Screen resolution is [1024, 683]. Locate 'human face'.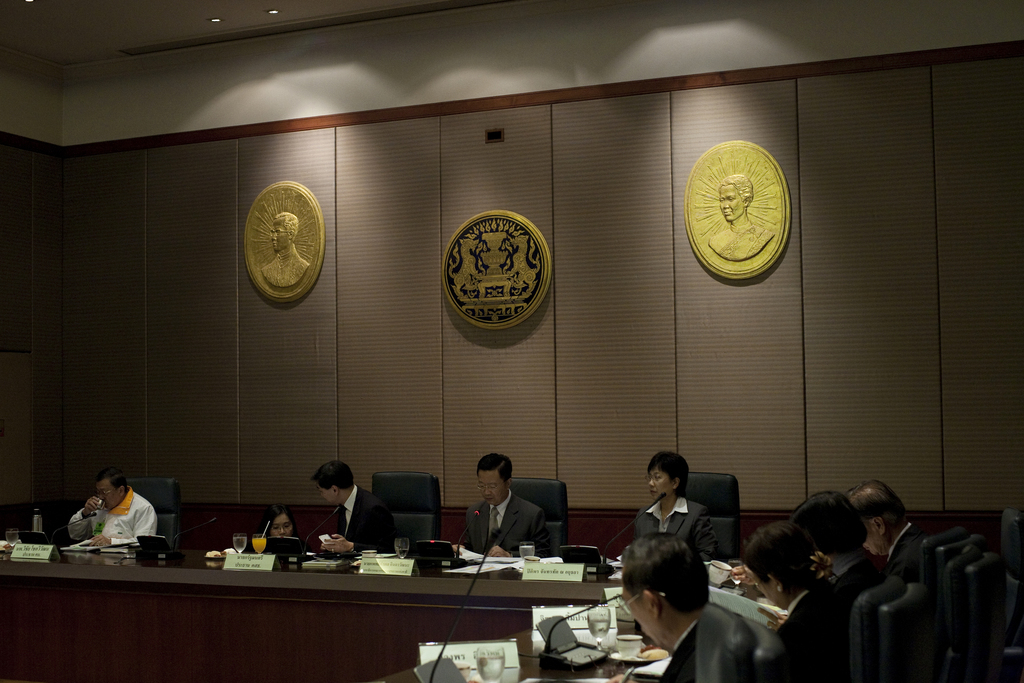
{"x1": 717, "y1": 177, "x2": 745, "y2": 220}.
